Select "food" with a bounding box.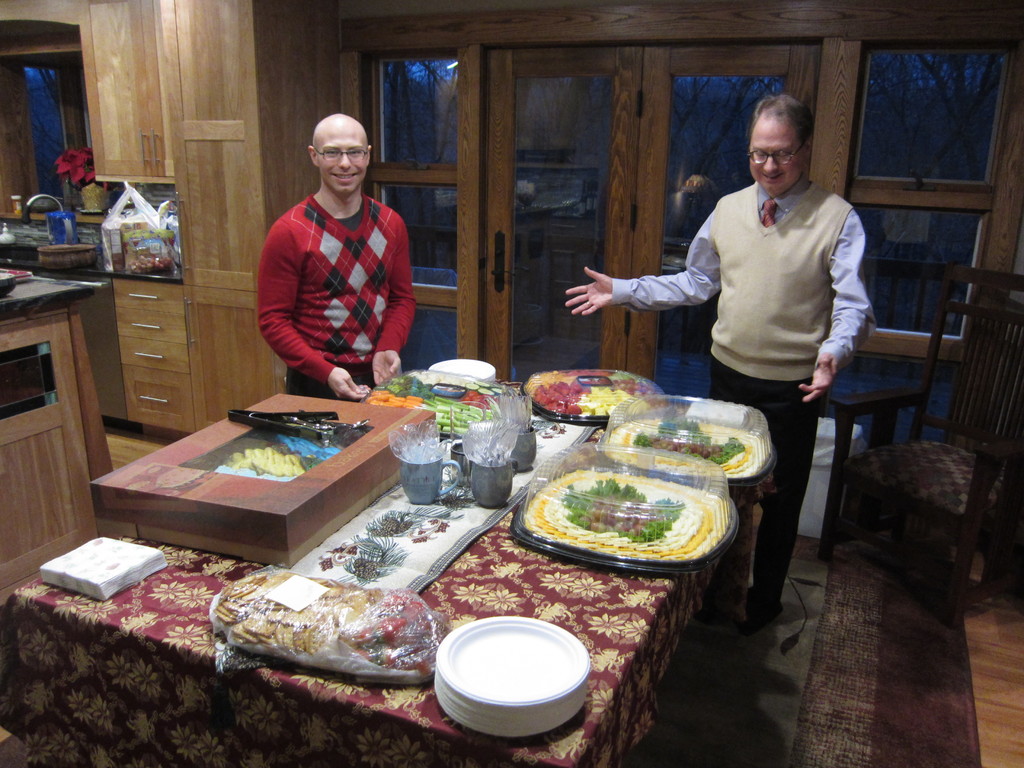
[367, 369, 512, 434].
